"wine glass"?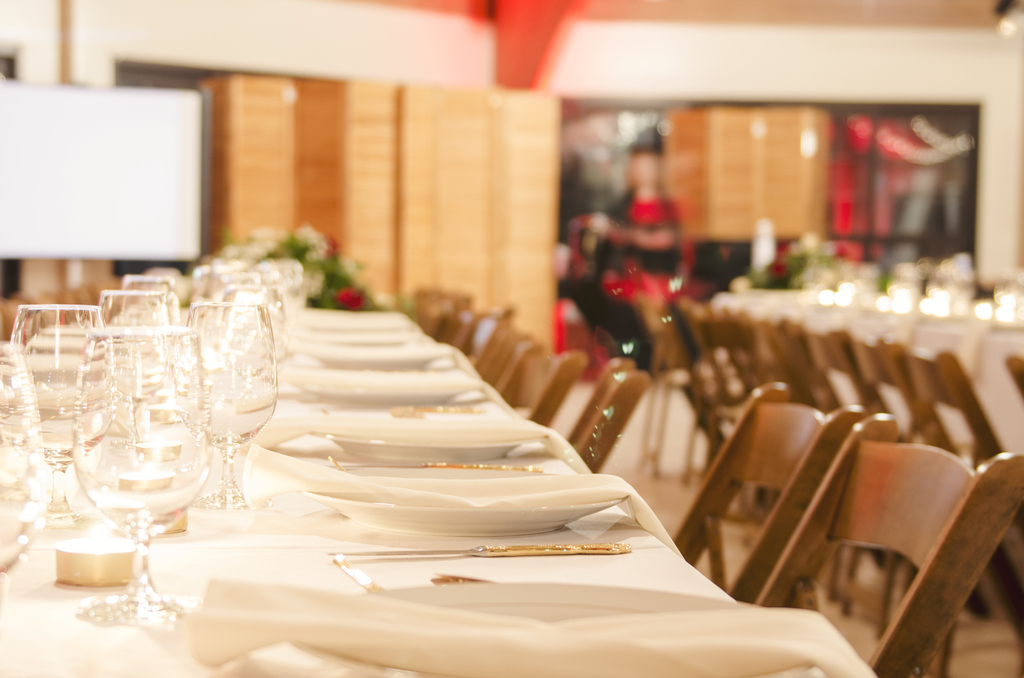
crop(205, 280, 284, 432)
